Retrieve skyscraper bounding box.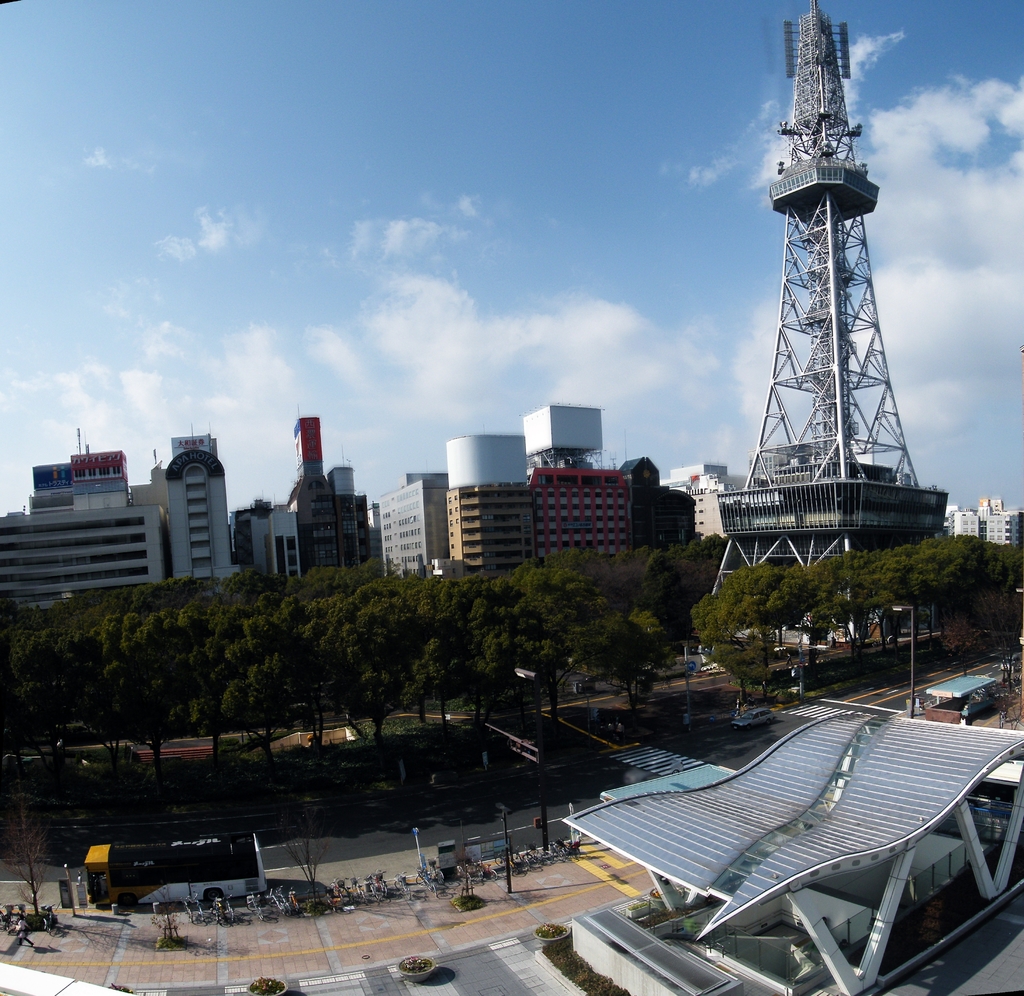
Bounding box: (274, 405, 388, 583).
